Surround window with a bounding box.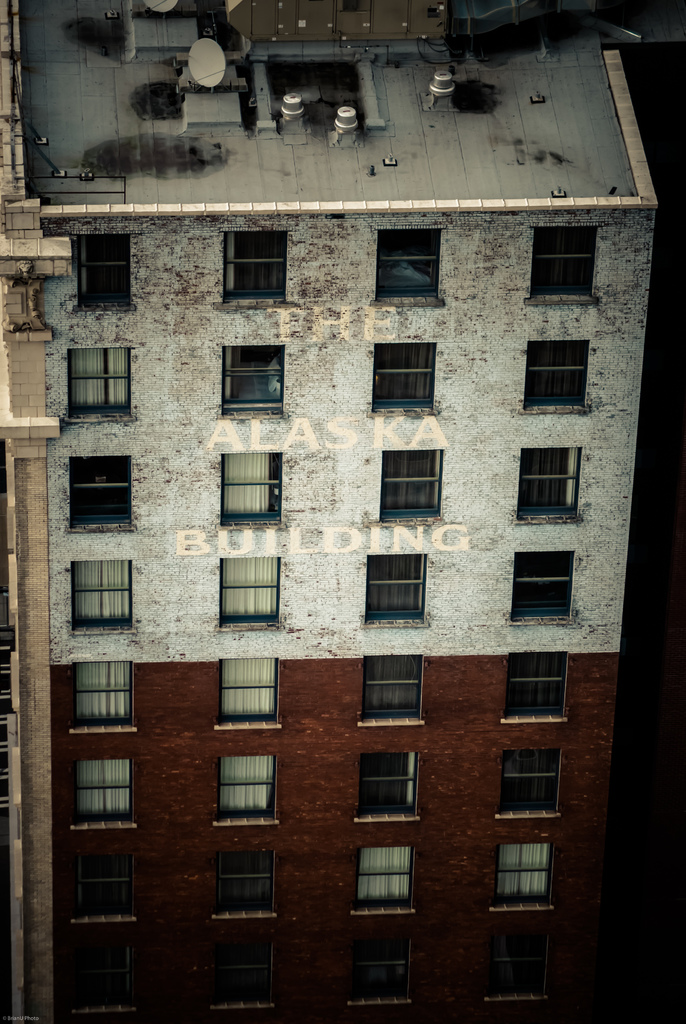
left=66, top=760, right=134, bottom=833.
